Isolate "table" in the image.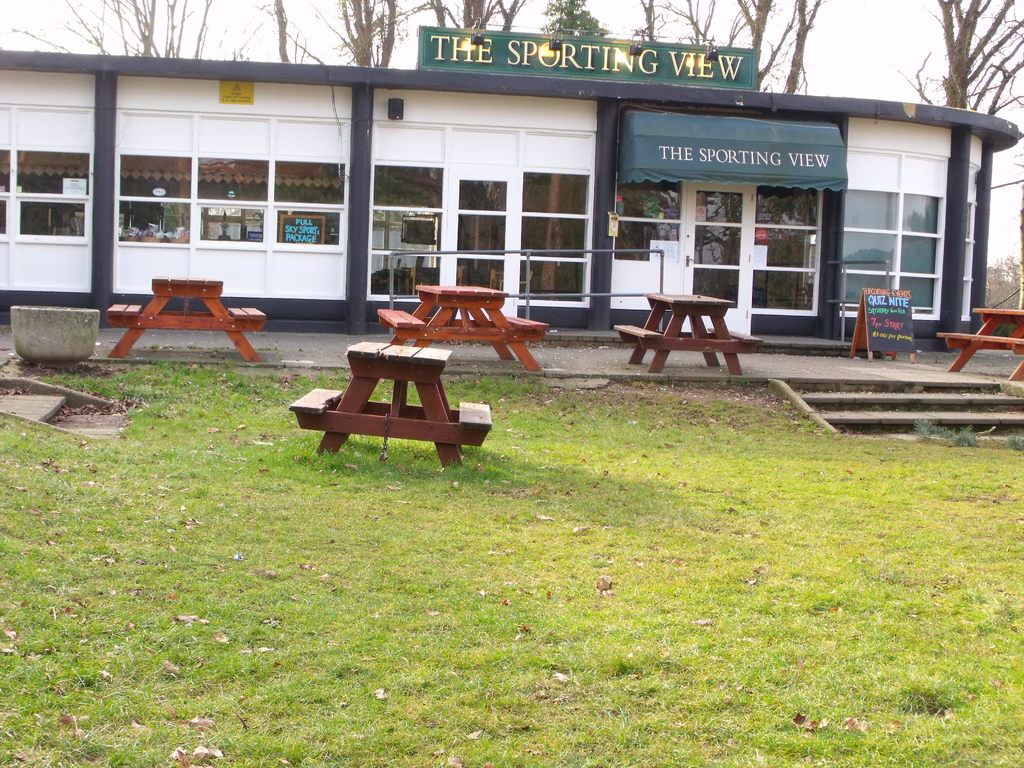
Isolated region: region(106, 274, 267, 363).
